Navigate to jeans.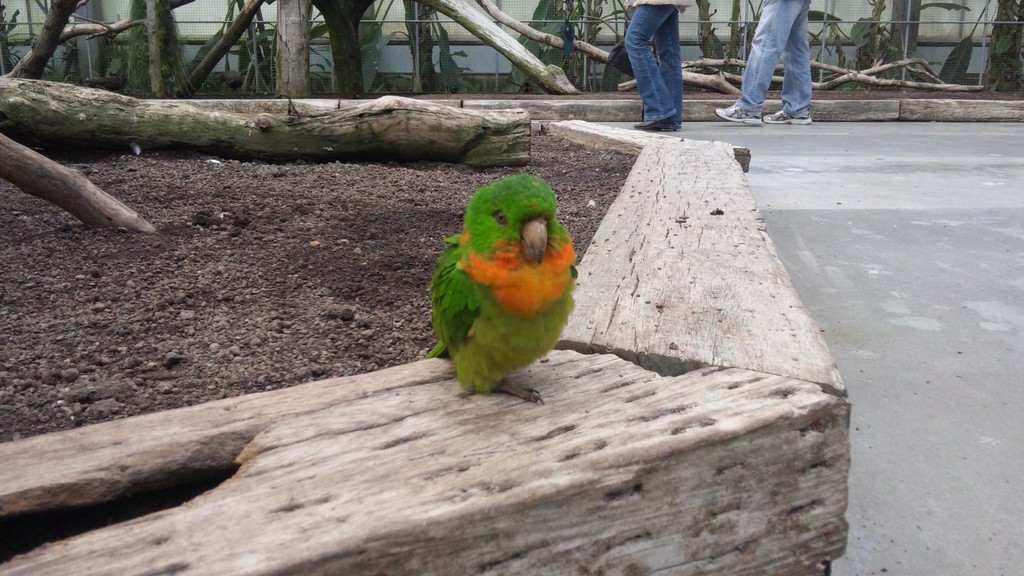
Navigation target: [623,4,682,131].
